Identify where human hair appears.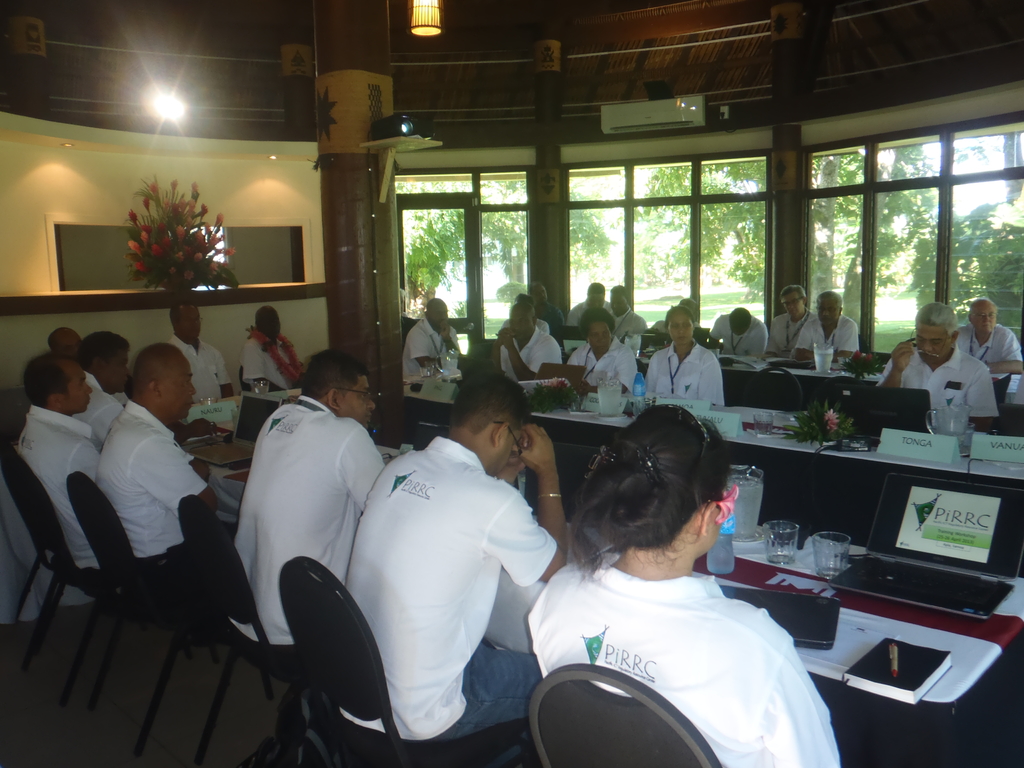
Appears at rect(503, 303, 537, 332).
